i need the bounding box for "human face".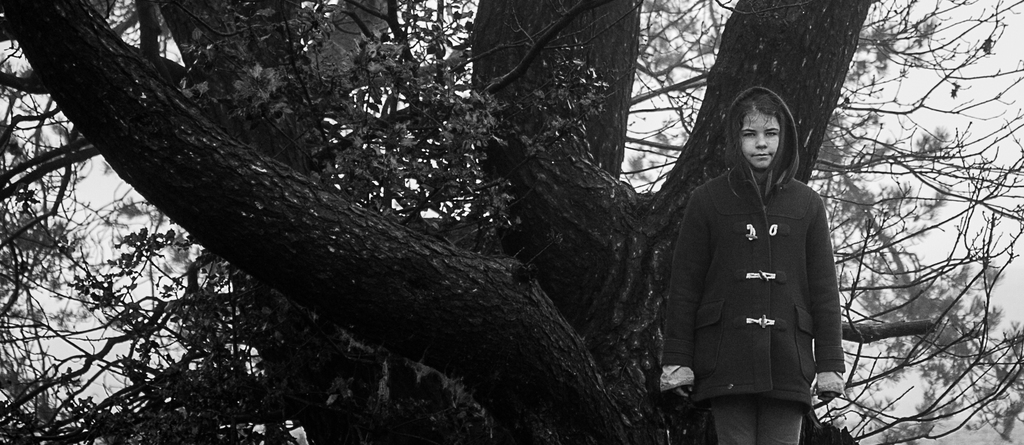
Here it is: [740,111,781,170].
